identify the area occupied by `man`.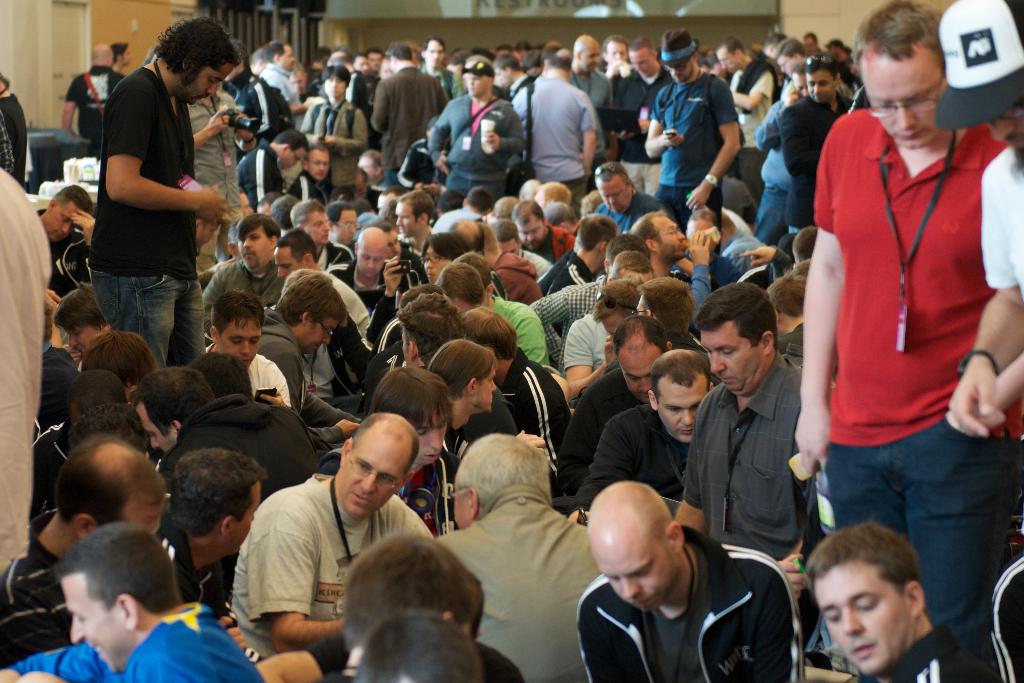
Area: region(193, 211, 295, 320).
